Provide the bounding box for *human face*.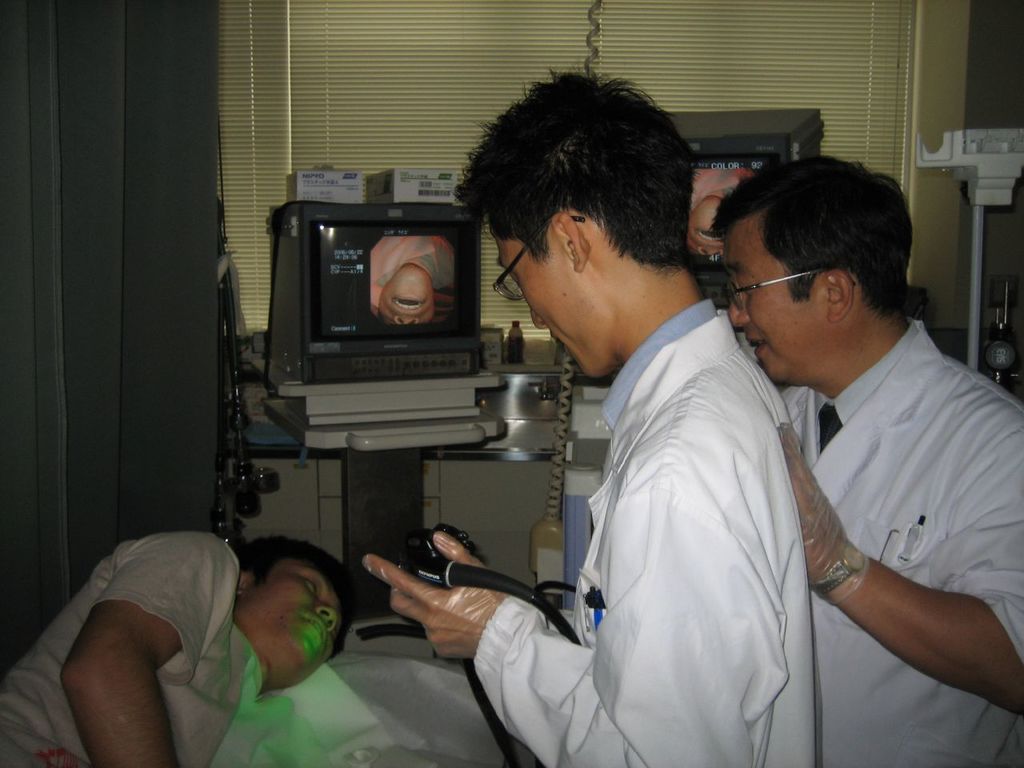
x1=242, y1=560, x2=350, y2=680.
